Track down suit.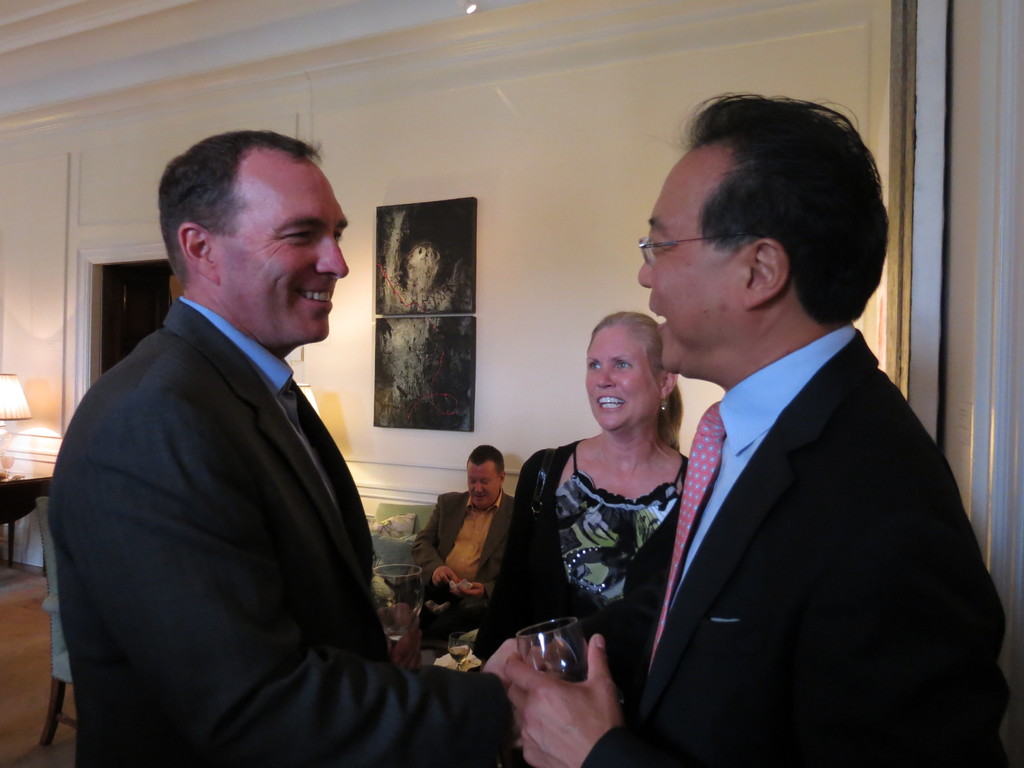
Tracked to <box>603,221,987,764</box>.
